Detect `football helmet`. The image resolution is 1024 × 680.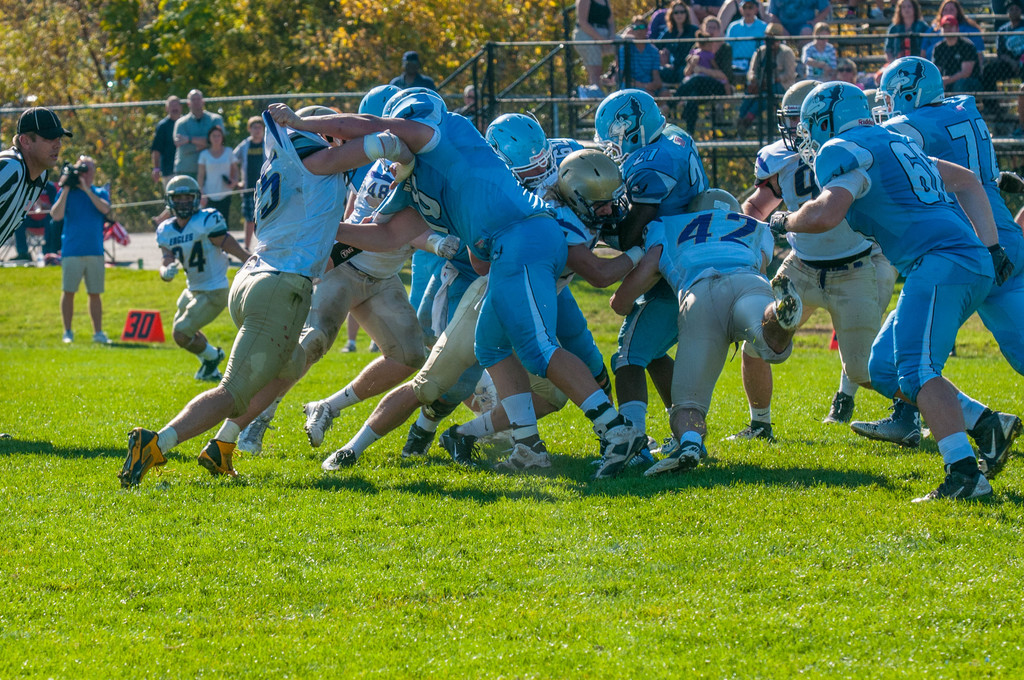
left=168, top=173, right=204, bottom=225.
